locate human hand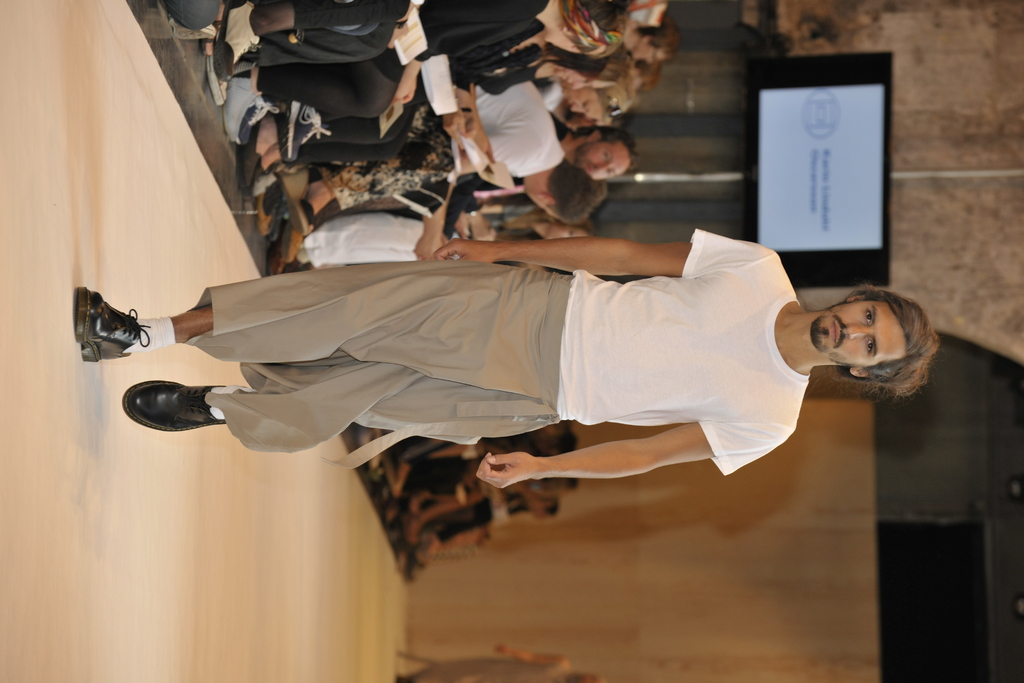
474, 450, 541, 491
